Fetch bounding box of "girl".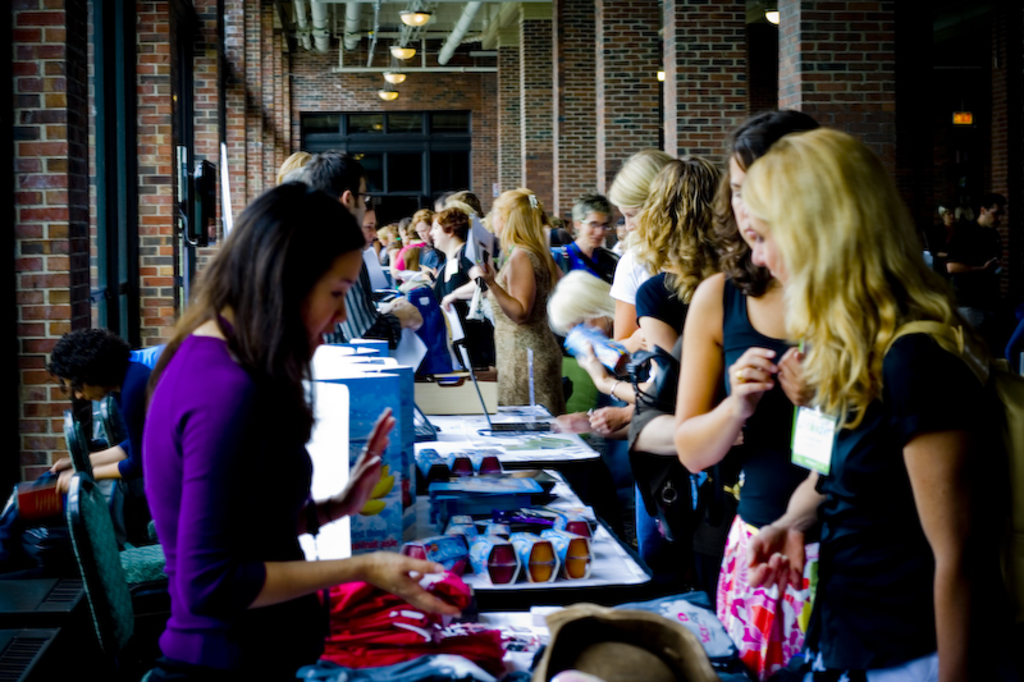
Bbox: {"x1": 142, "y1": 183, "x2": 458, "y2": 681}.
